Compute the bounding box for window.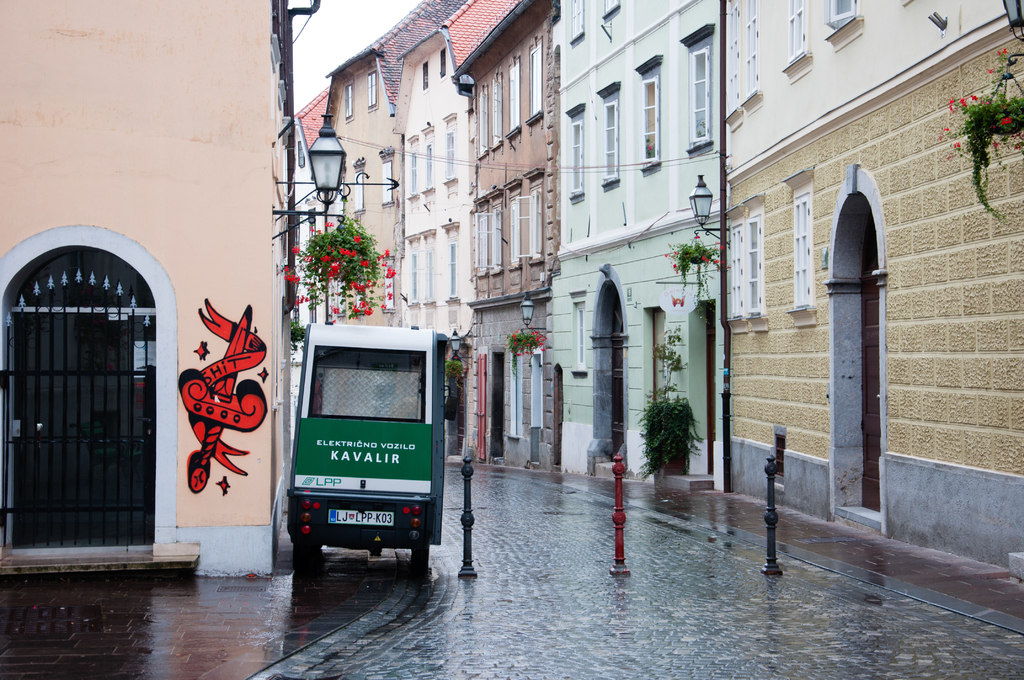
bbox=(783, 163, 824, 332).
